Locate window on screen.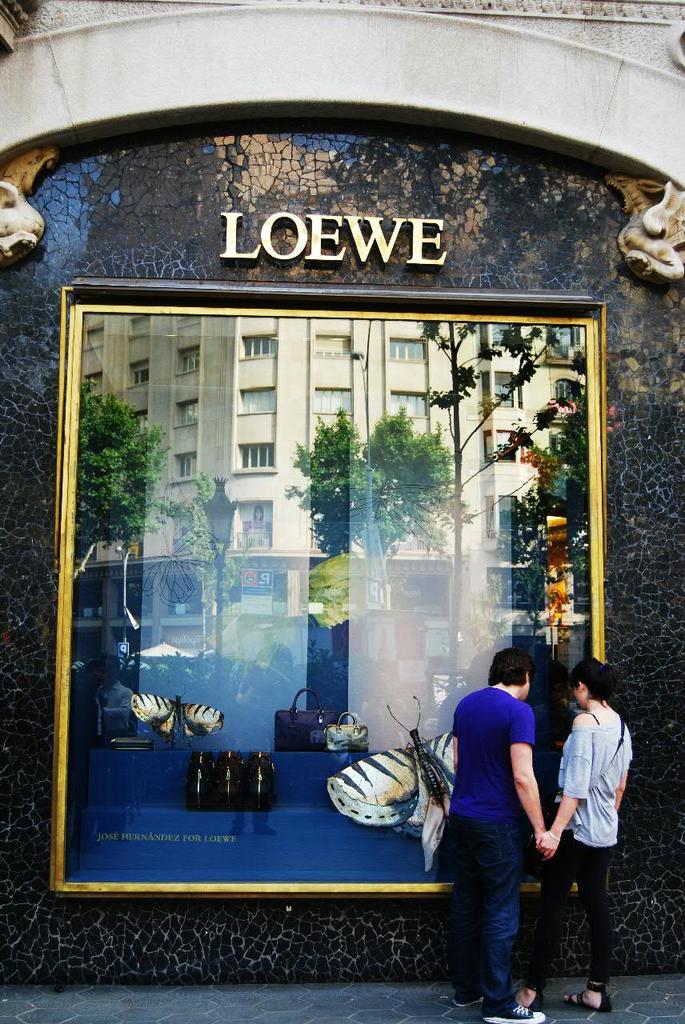
On screen at 130,314,154,340.
